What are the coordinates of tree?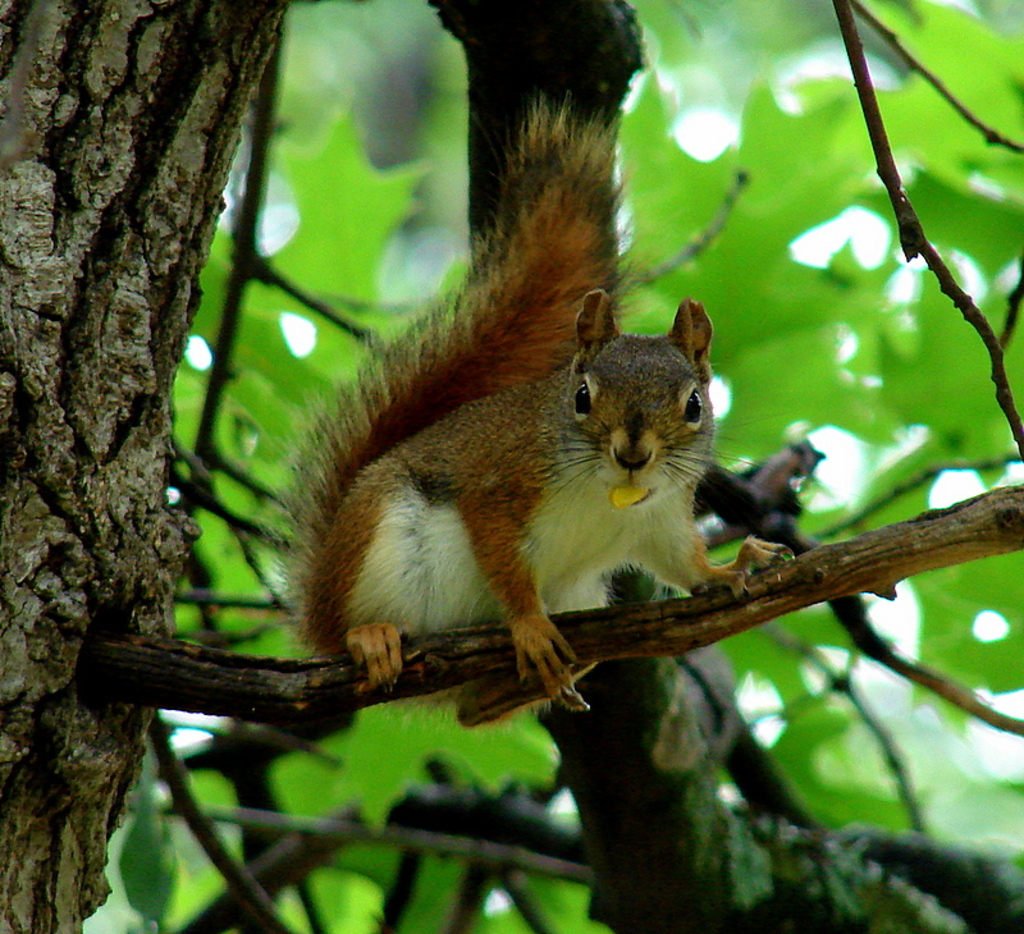
detection(0, 0, 1023, 925).
